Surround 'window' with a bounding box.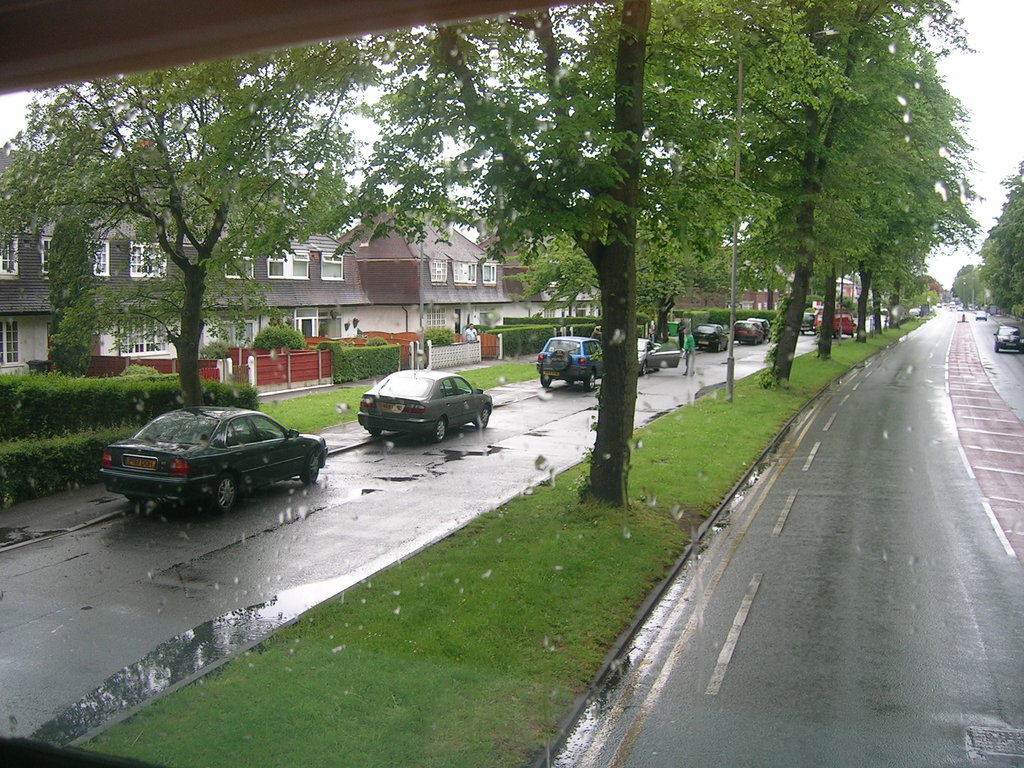
pyautogui.locateOnScreen(268, 253, 288, 273).
